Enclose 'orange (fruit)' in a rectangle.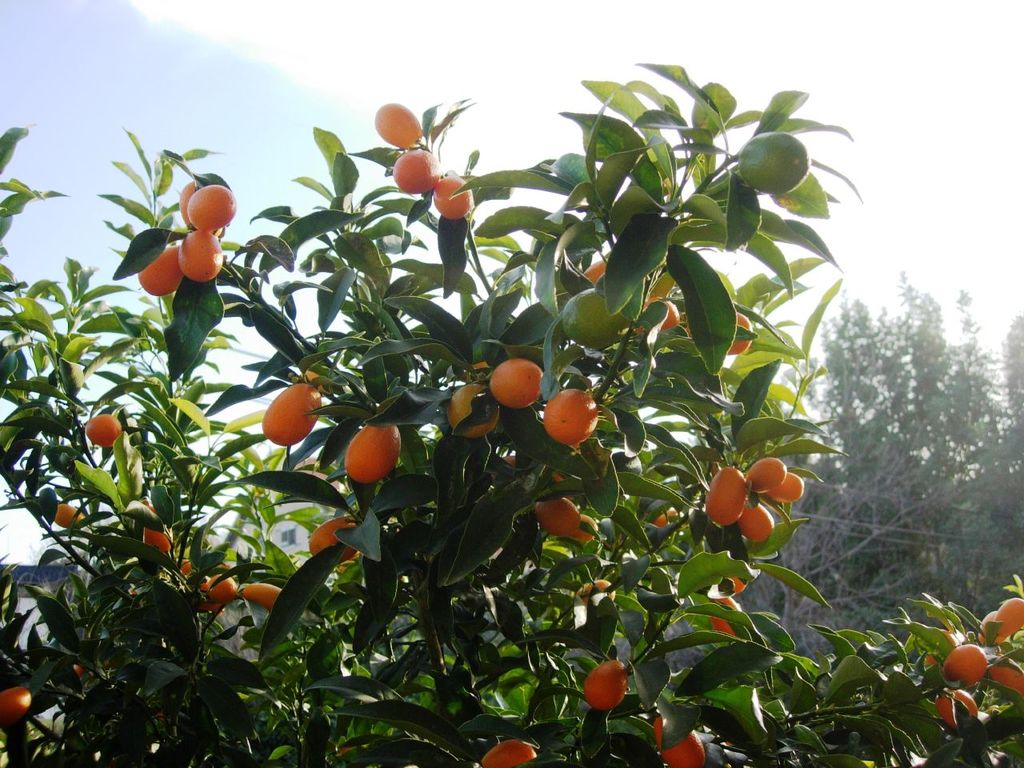
BBox(582, 254, 614, 278).
